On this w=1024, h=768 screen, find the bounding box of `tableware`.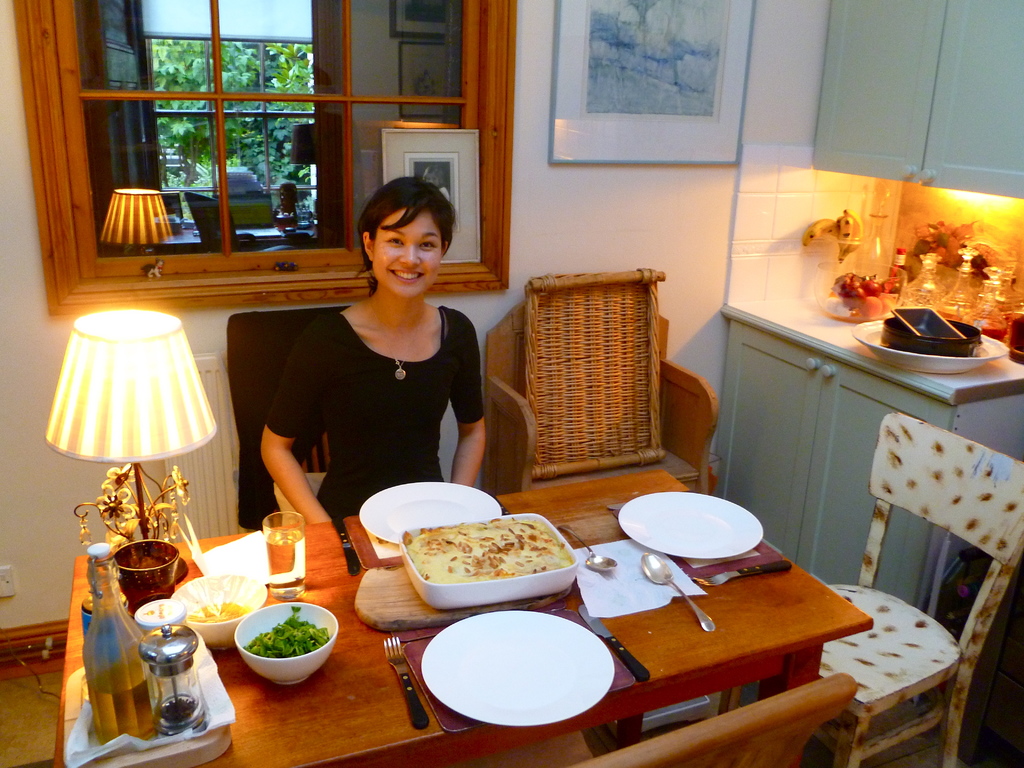
Bounding box: [x1=422, y1=611, x2=614, y2=723].
